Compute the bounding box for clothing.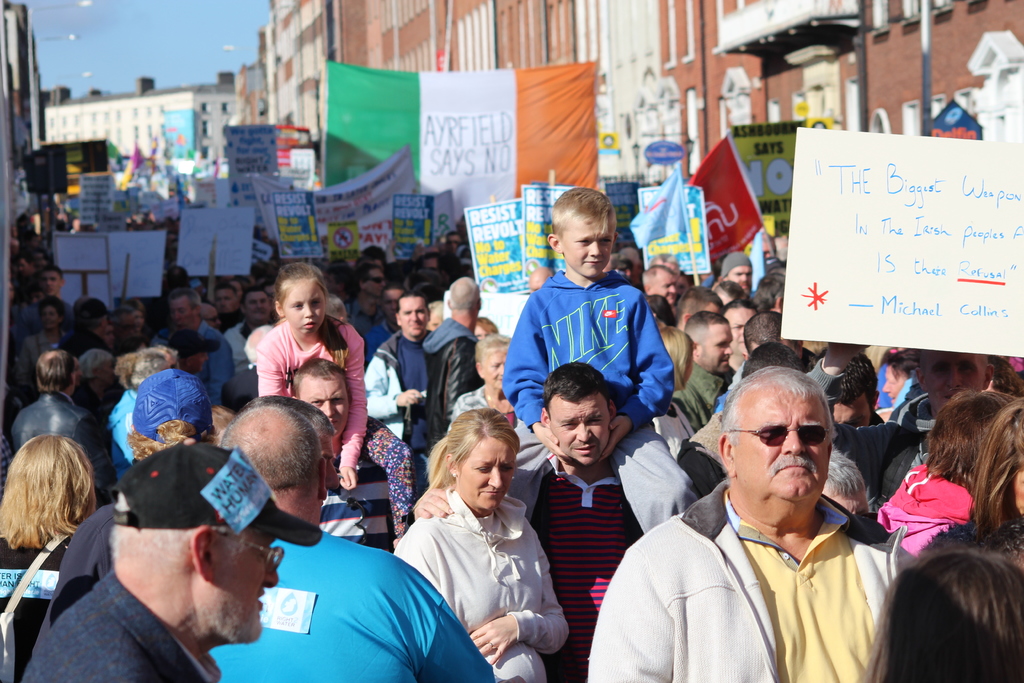
box=[576, 472, 945, 682].
